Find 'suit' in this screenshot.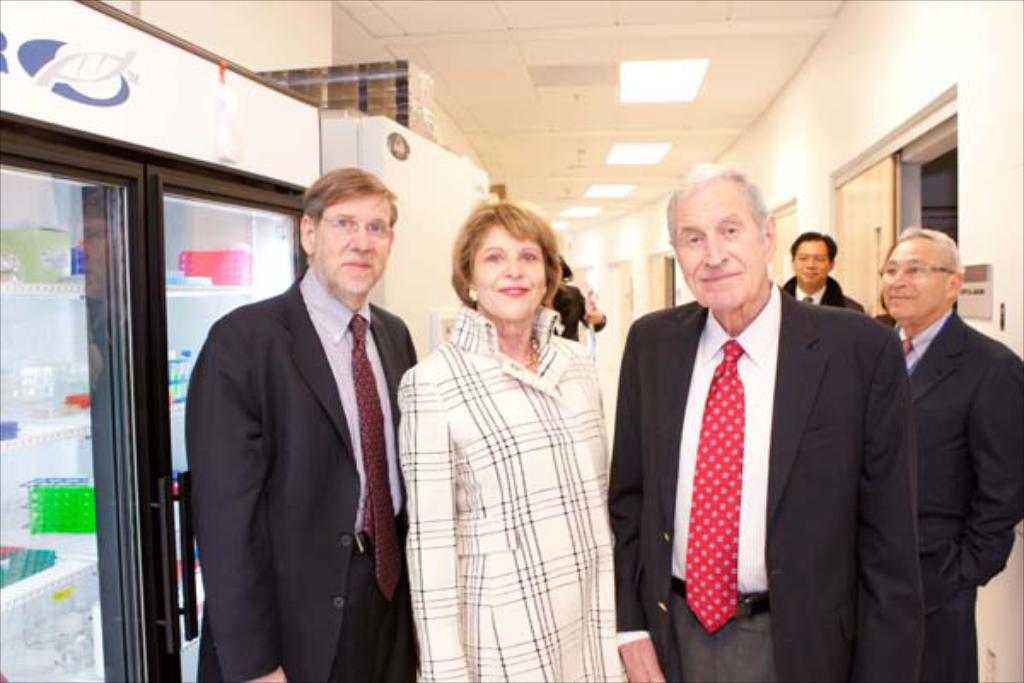
The bounding box for 'suit' is bbox(188, 270, 416, 681).
